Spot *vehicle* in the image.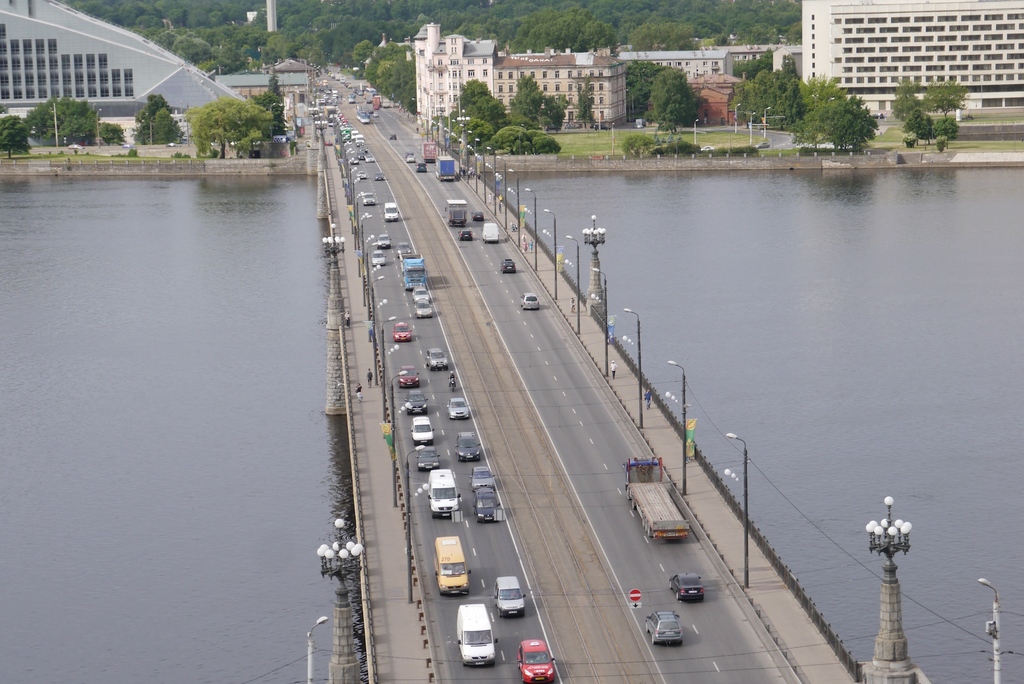
*vehicle* found at locate(440, 199, 472, 226).
